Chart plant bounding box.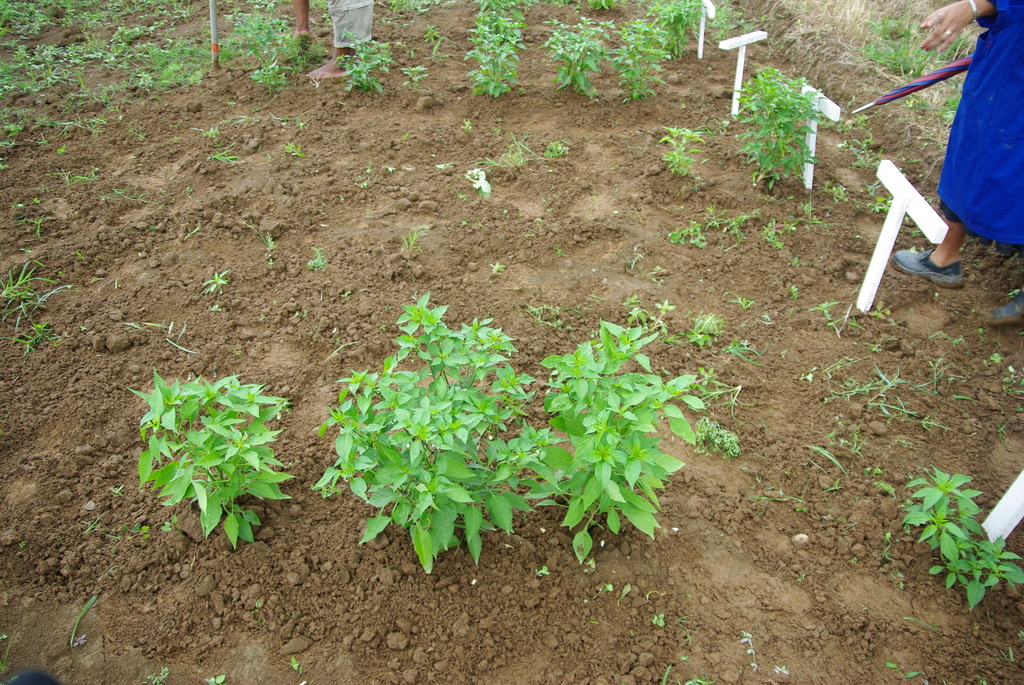
Charted: bbox=(282, 140, 306, 157).
